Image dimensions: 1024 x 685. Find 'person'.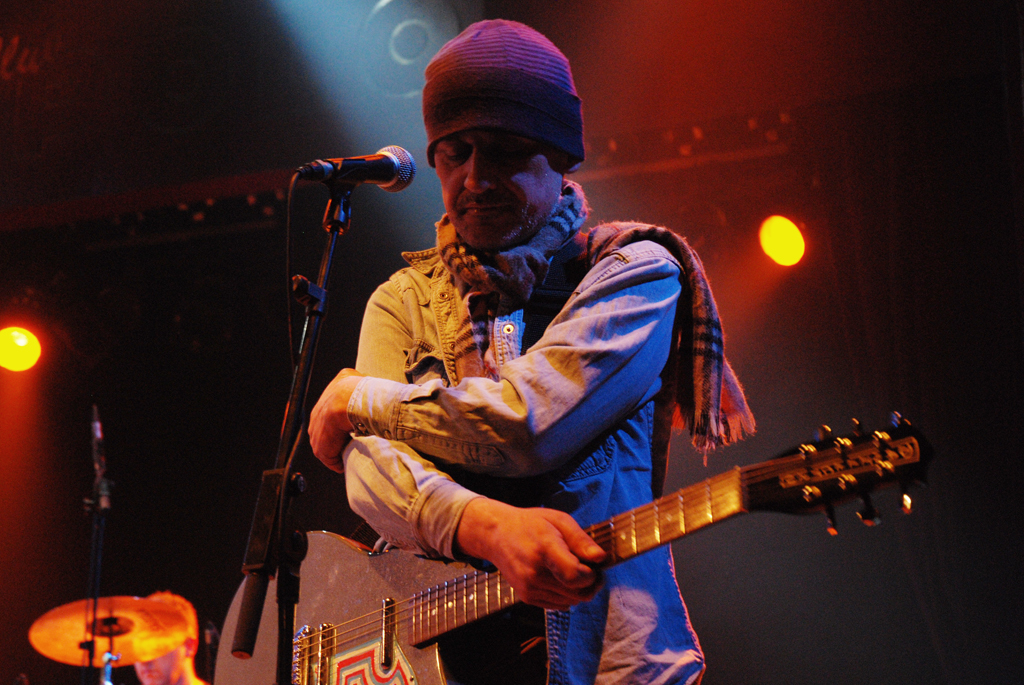
302, 18, 755, 684.
